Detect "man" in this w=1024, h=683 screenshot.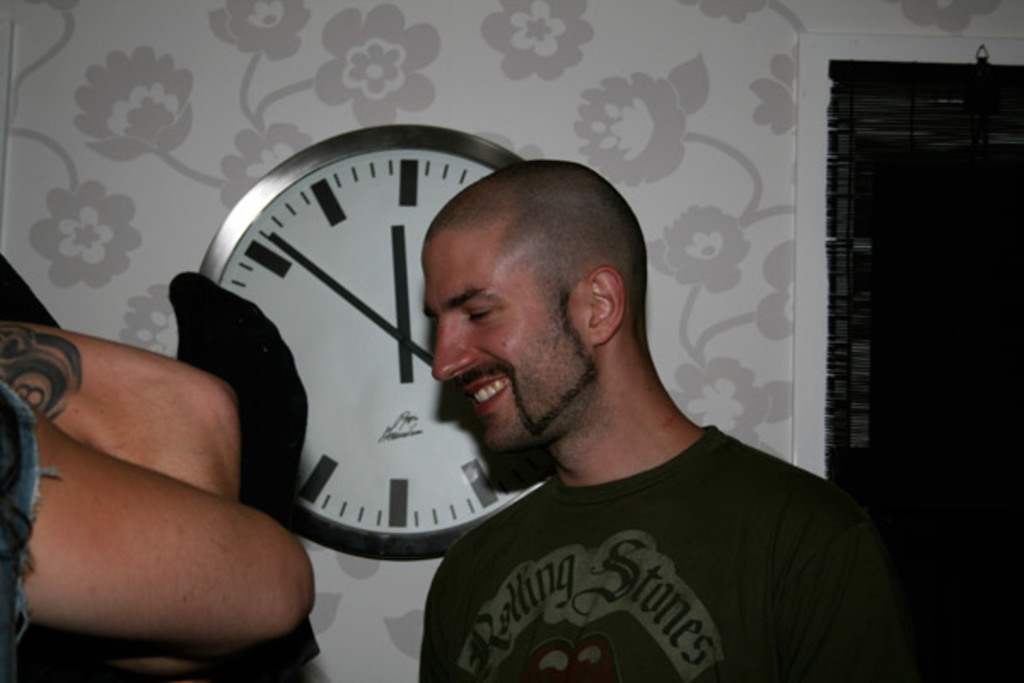
Detection: 379, 184, 898, 678.
